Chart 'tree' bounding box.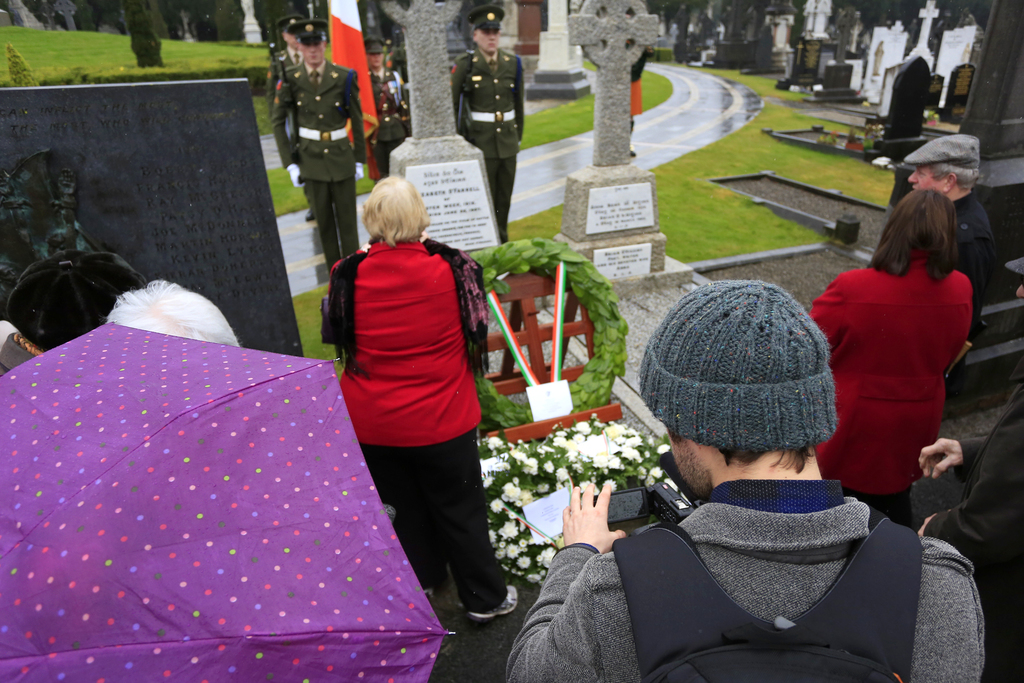
Charted: box(680, 3, 707, 62).
